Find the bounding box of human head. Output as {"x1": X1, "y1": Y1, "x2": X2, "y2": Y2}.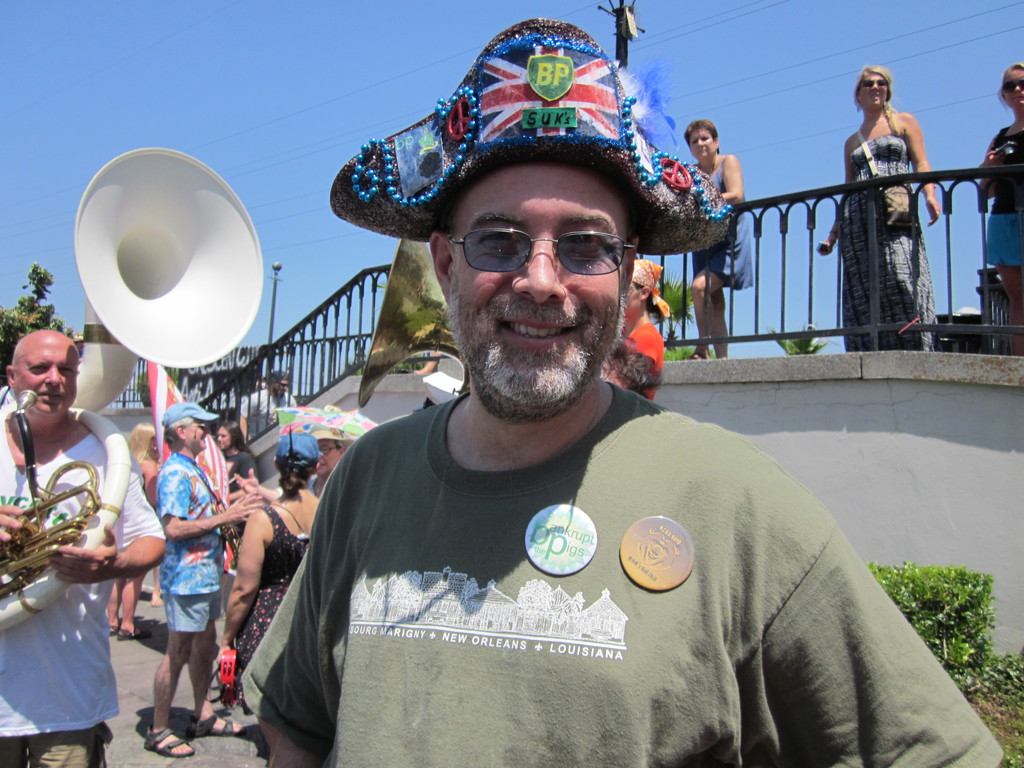
{"x1": 268, "y1": 369, "x2": 290, "y2": 398}.
